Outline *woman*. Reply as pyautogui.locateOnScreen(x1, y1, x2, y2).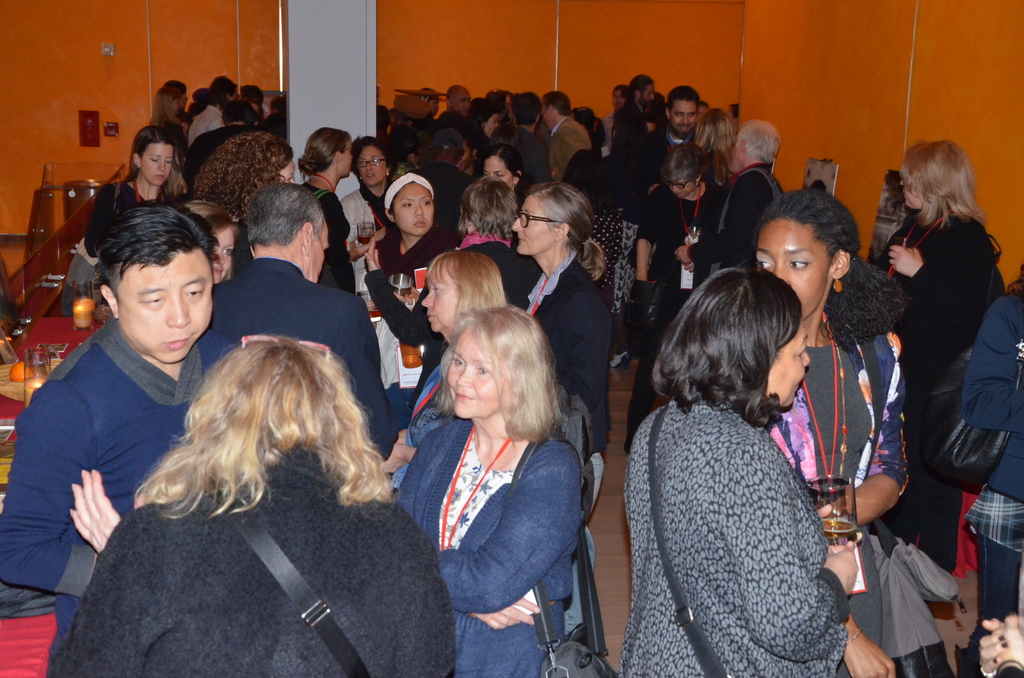
pyautogui.locateOnScreen(84, 125, 180, 255).
